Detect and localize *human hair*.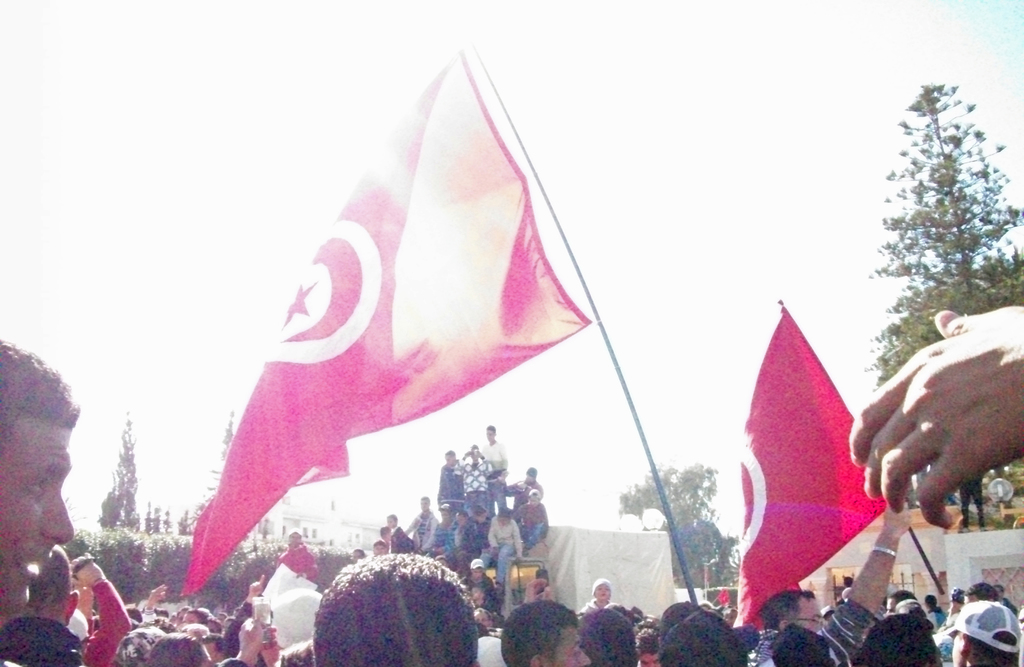
Localized at 601 602 636 630.
